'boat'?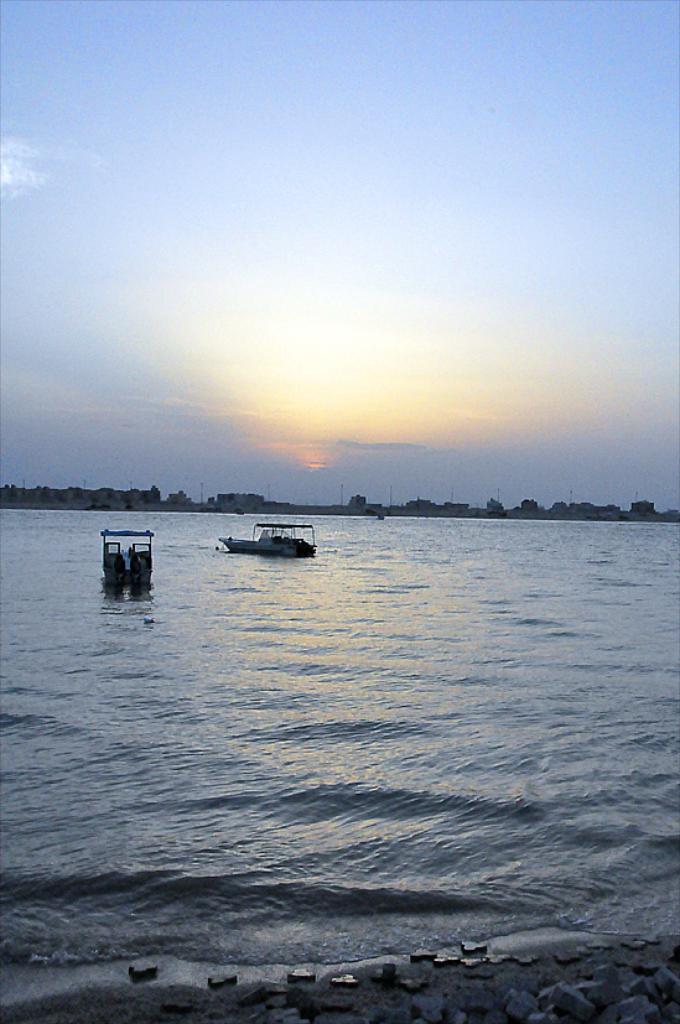
bbox=[98, 523, 155, 581]
